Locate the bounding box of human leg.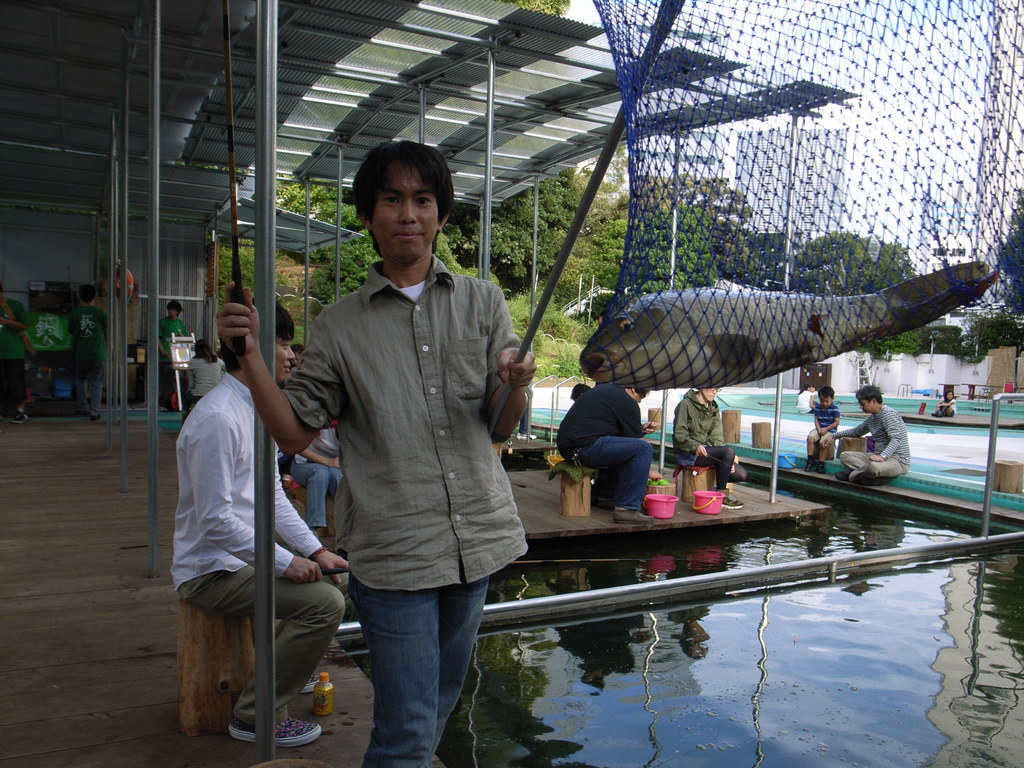
Bounding box: <region>692, 438, 743, 511</region>.
